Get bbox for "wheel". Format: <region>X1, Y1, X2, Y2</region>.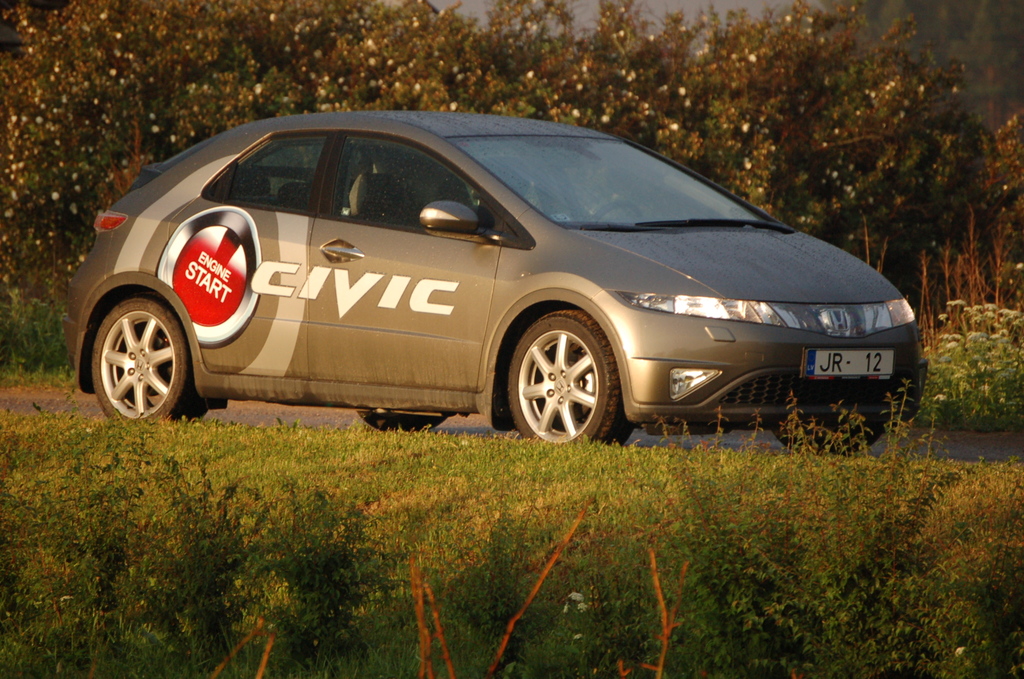
<region>505, 311, 639, 454</region>.
